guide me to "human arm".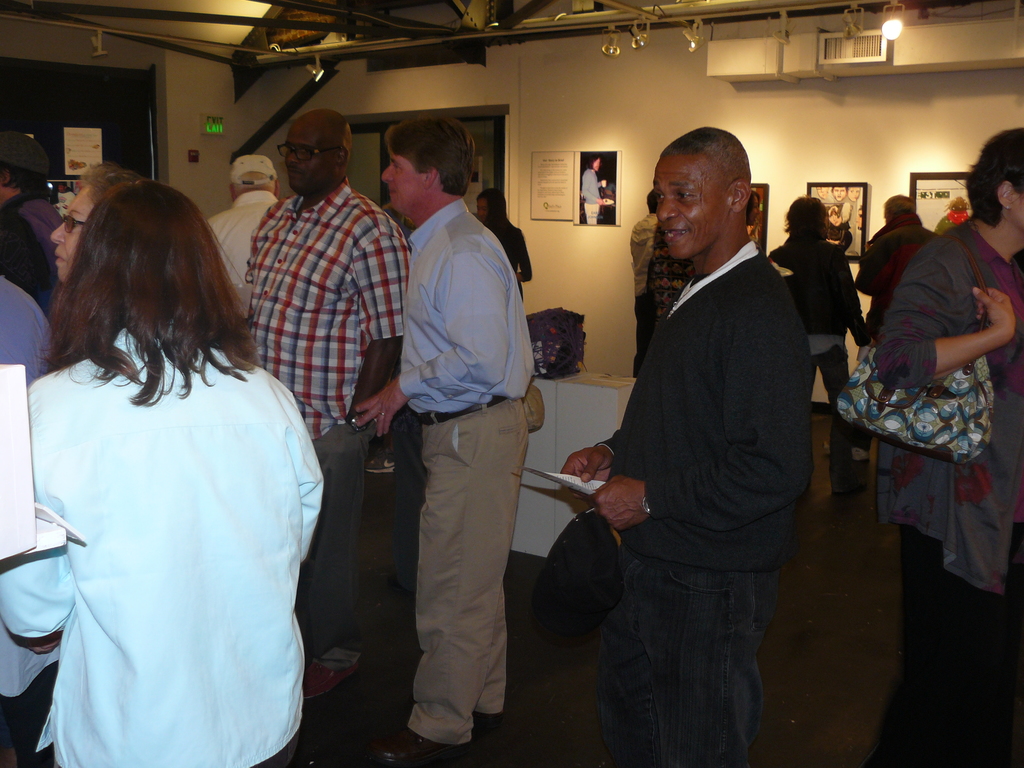
Guidance: [left=266, top=362, right=326, bottom=566].
